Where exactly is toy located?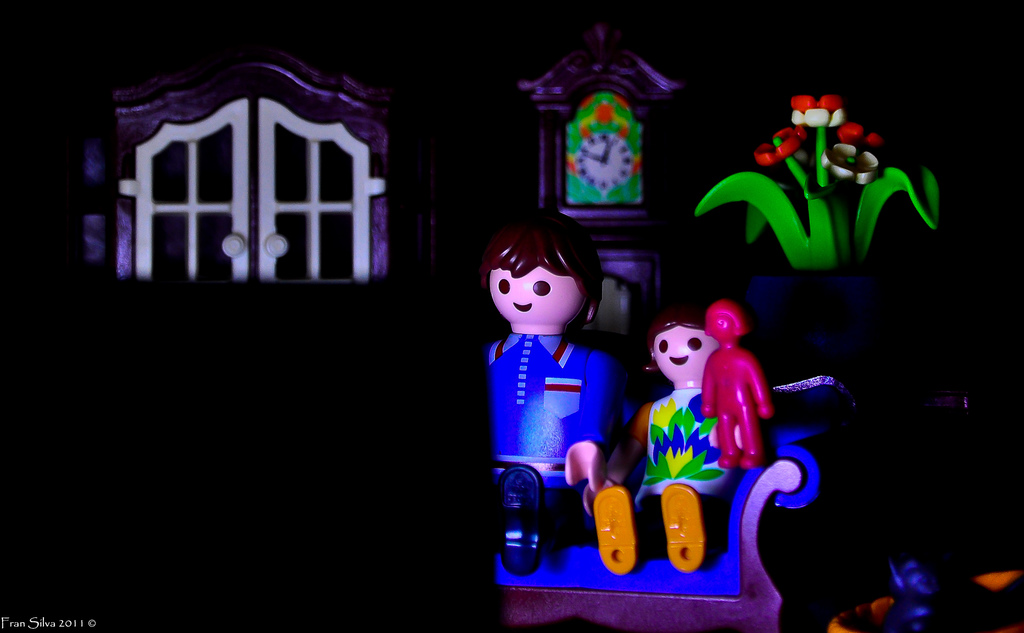
Its bounding box is detection(474, 192, 609, 586).
